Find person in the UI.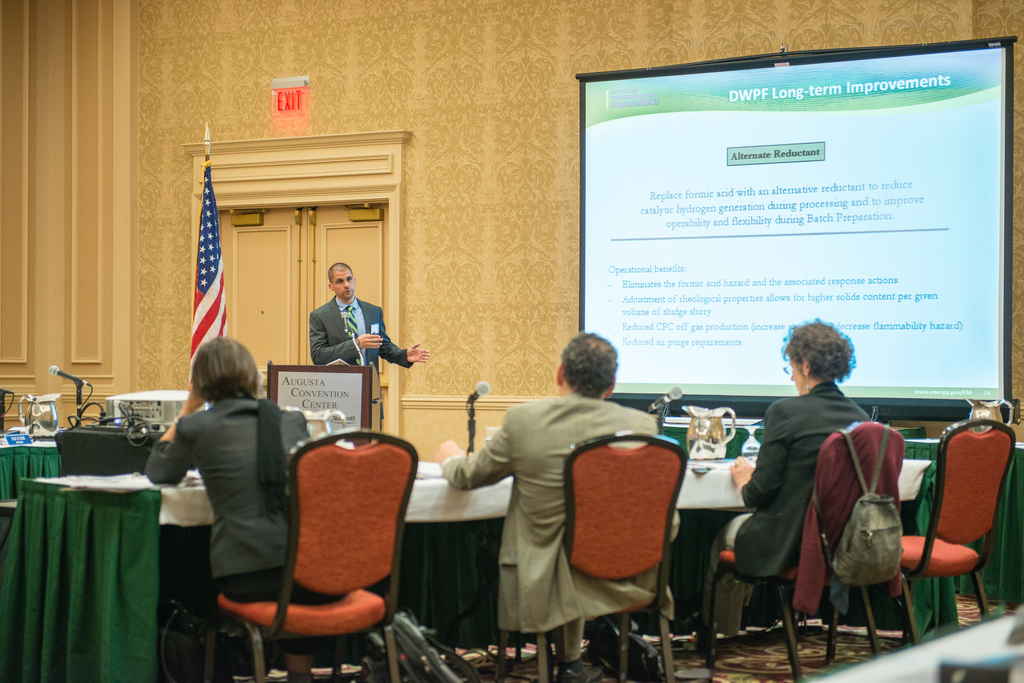
UI element at [424,341,664,660].
